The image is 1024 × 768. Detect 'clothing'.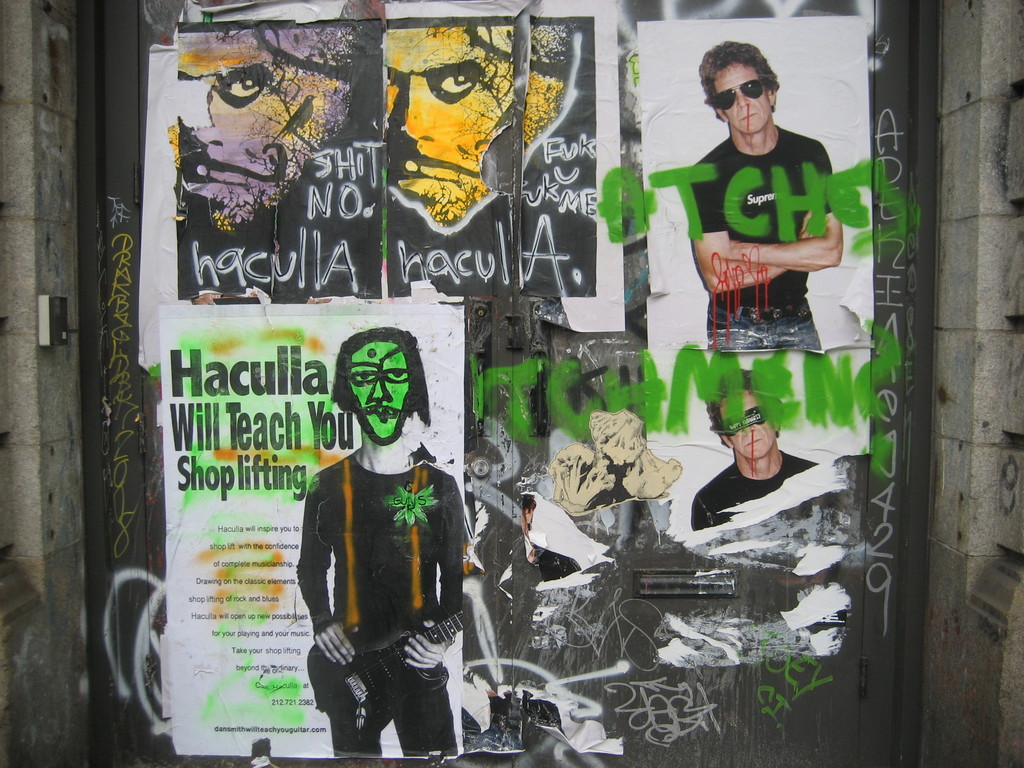
Detection: <bbox>694, 462, 822, 528</bbox>.
